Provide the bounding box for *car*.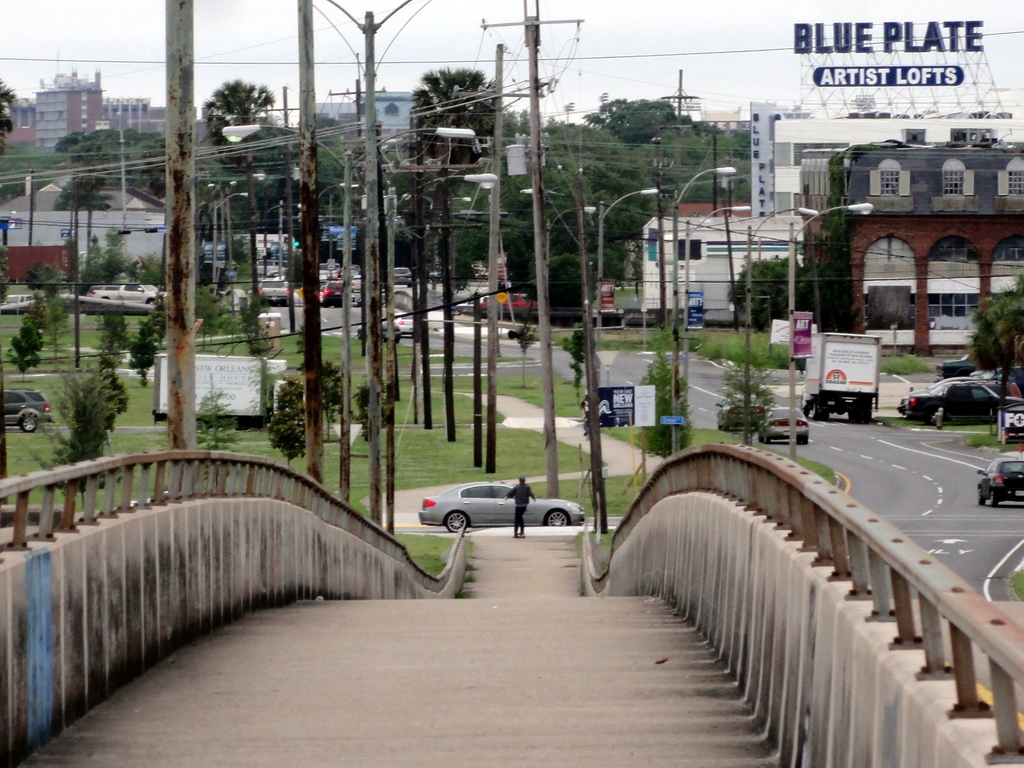
977:461:1023:507.
